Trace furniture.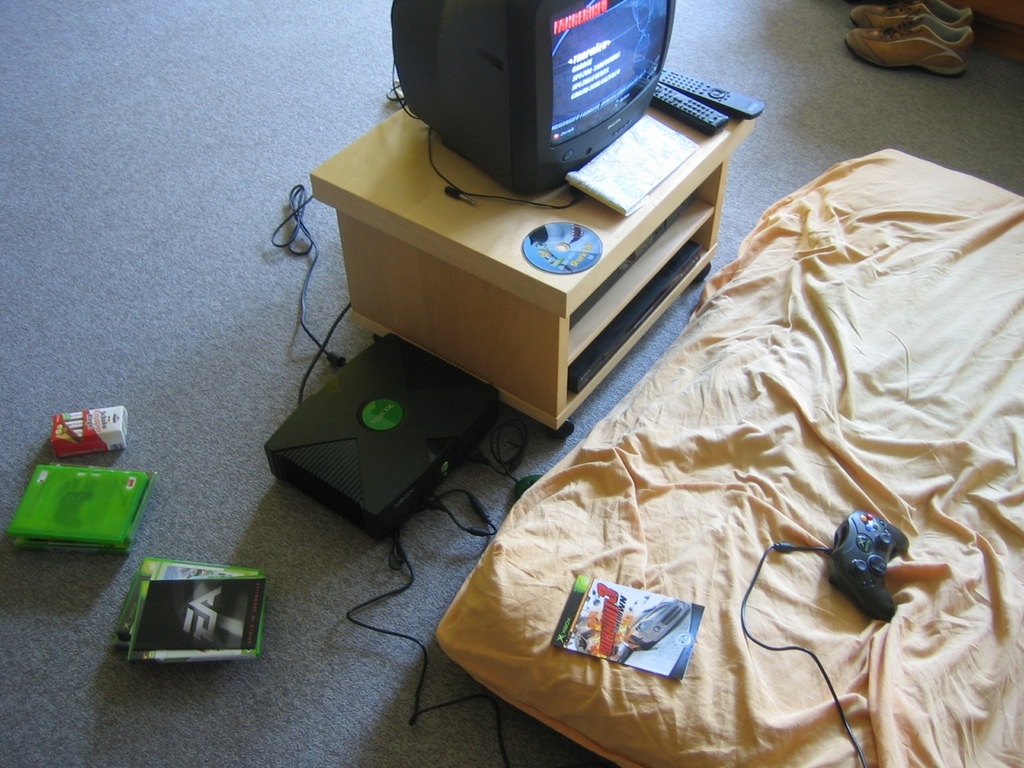
Traced to (x1=313, y1=106, x2=758, y2=438).
